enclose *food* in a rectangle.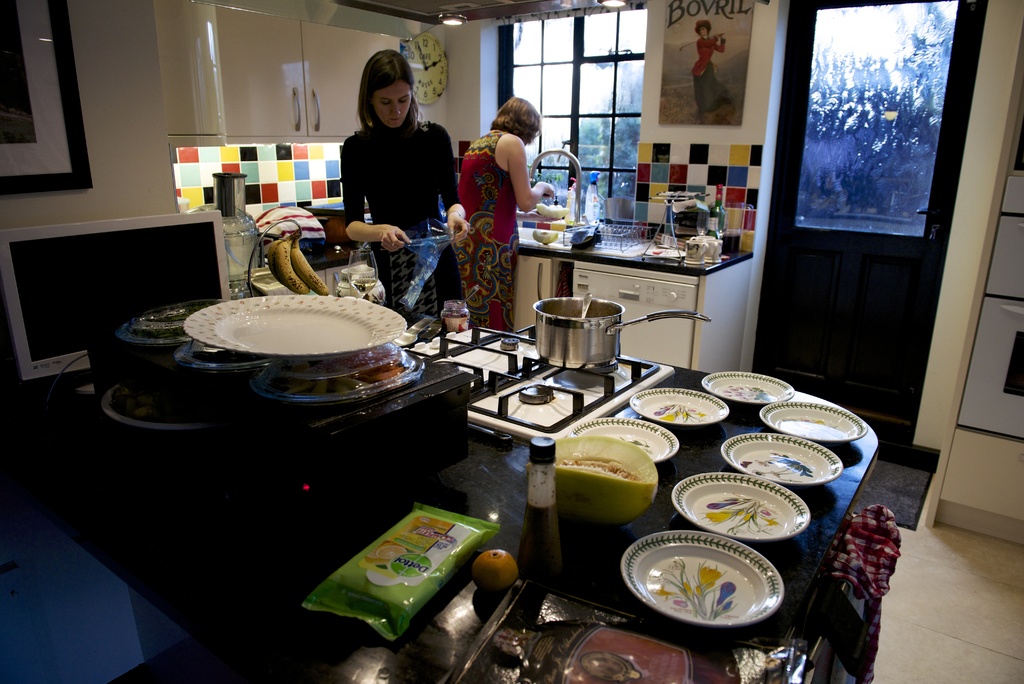
crop(375, 544, 406, 561).
